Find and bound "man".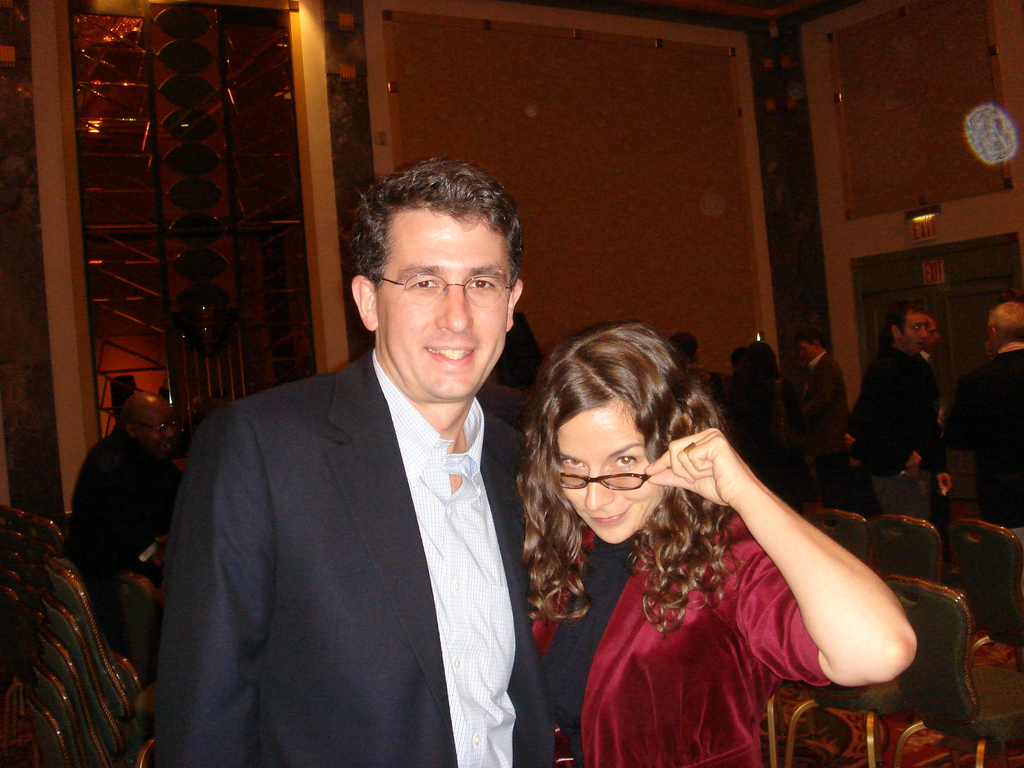
Bound: 918/316/945/380.
